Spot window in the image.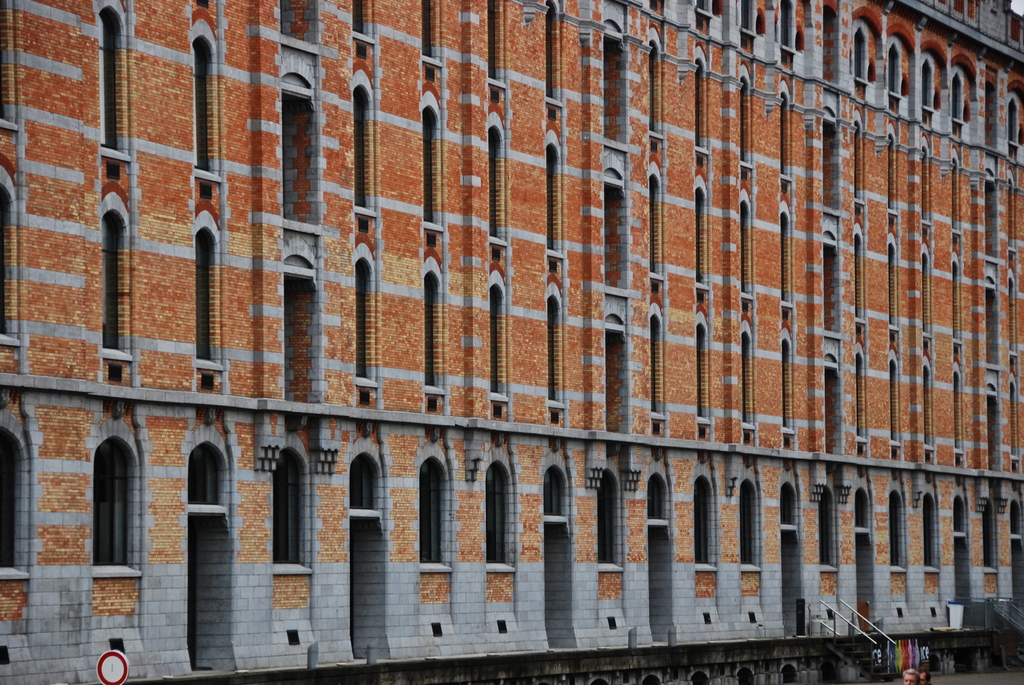
window found at locate(421, 0, 445, 63).
